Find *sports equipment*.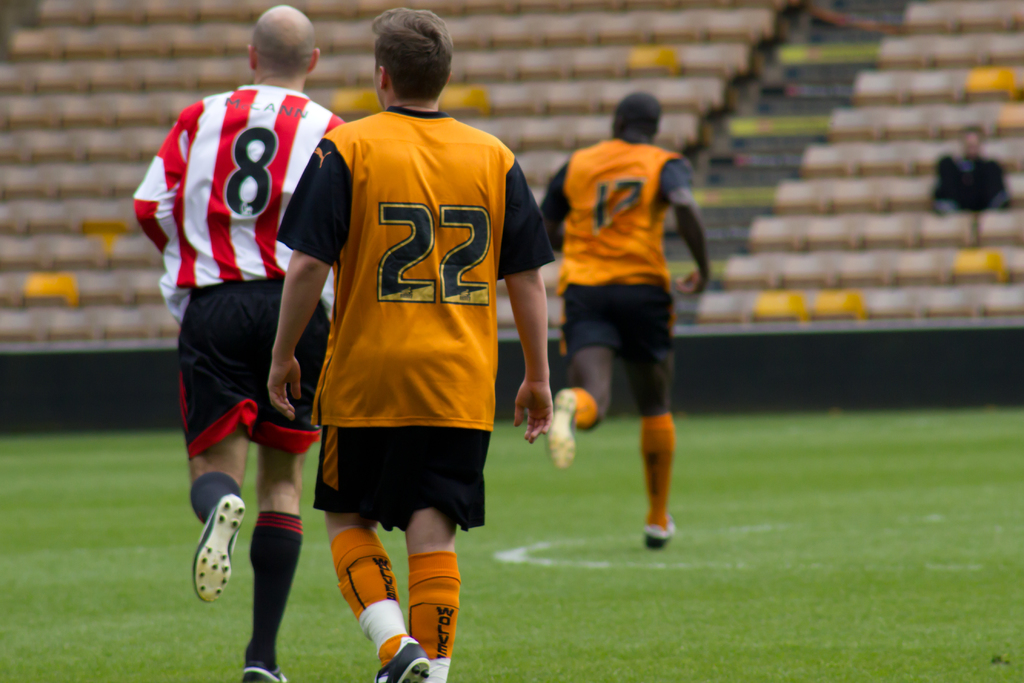
bbox=[191, 487, 245, 609].
